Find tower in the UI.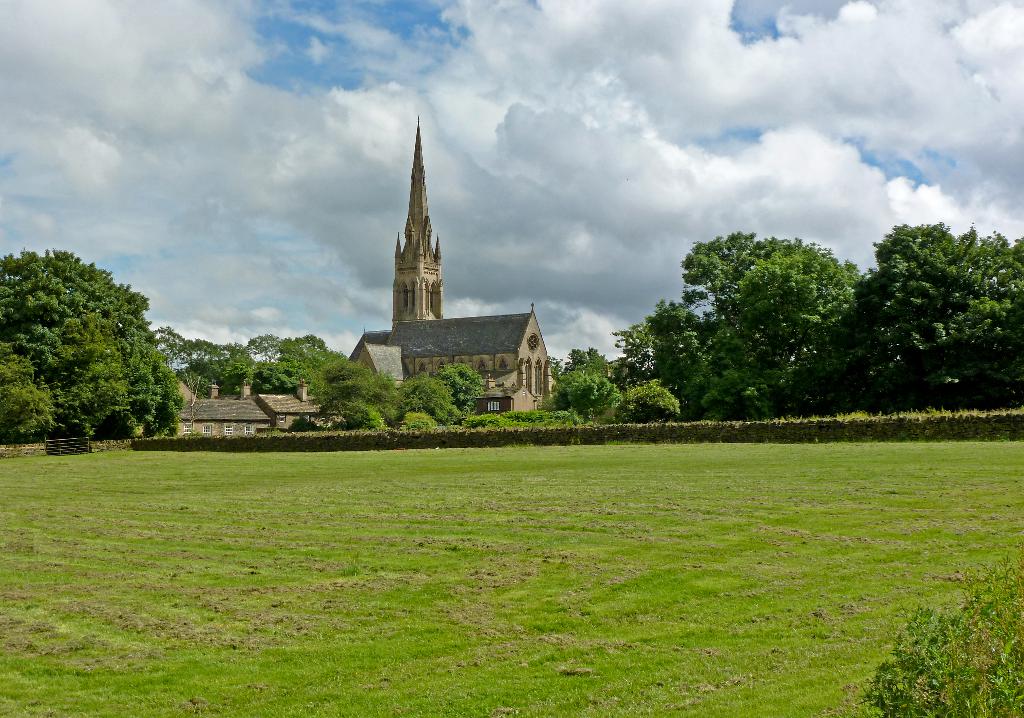
UI element at (left=393, top=118, right=442, bottom=322).
